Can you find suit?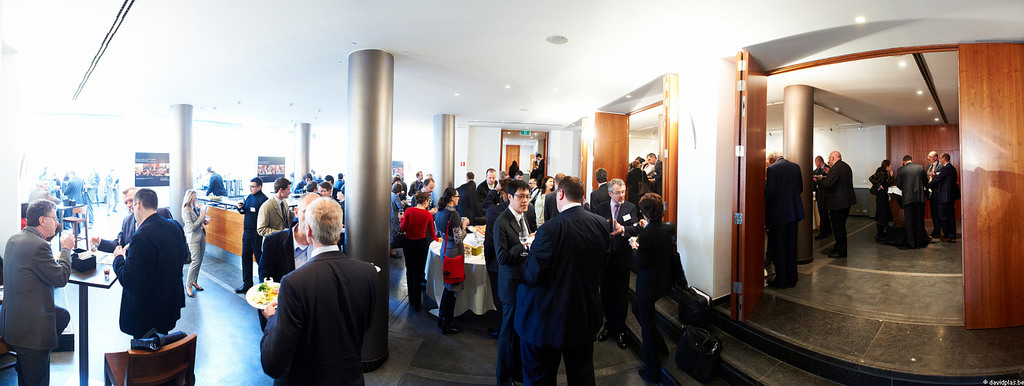
Yes, bounding box: 931,161,957,236.
